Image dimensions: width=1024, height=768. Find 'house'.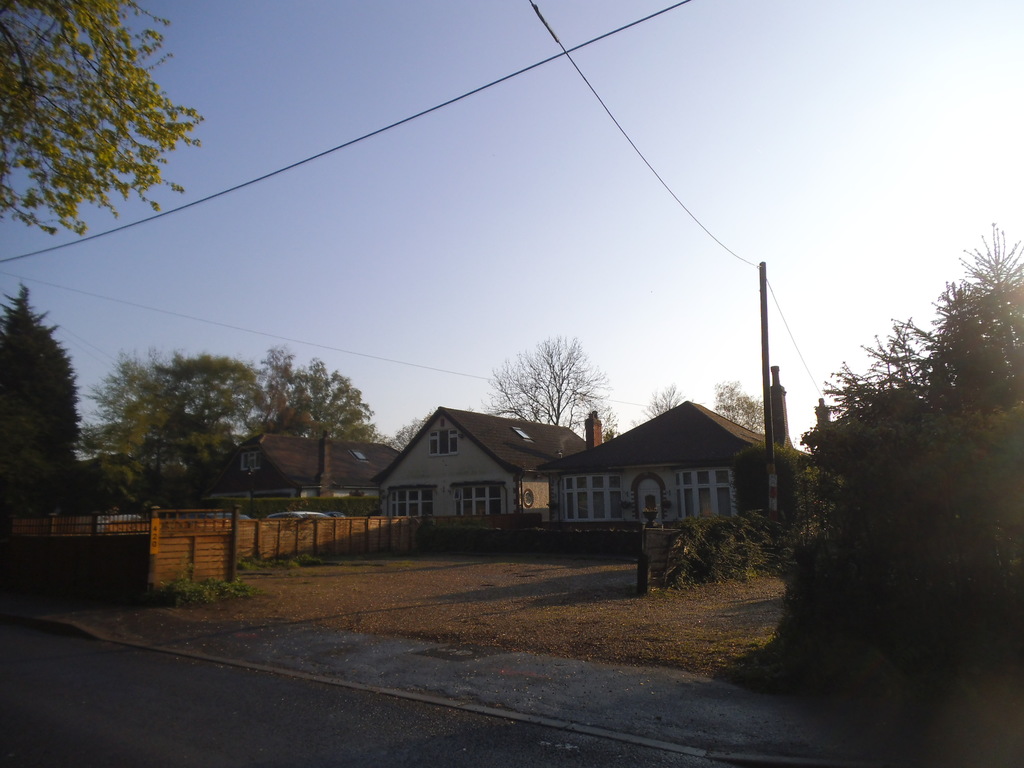
<box>210,422,416,509</box>.
